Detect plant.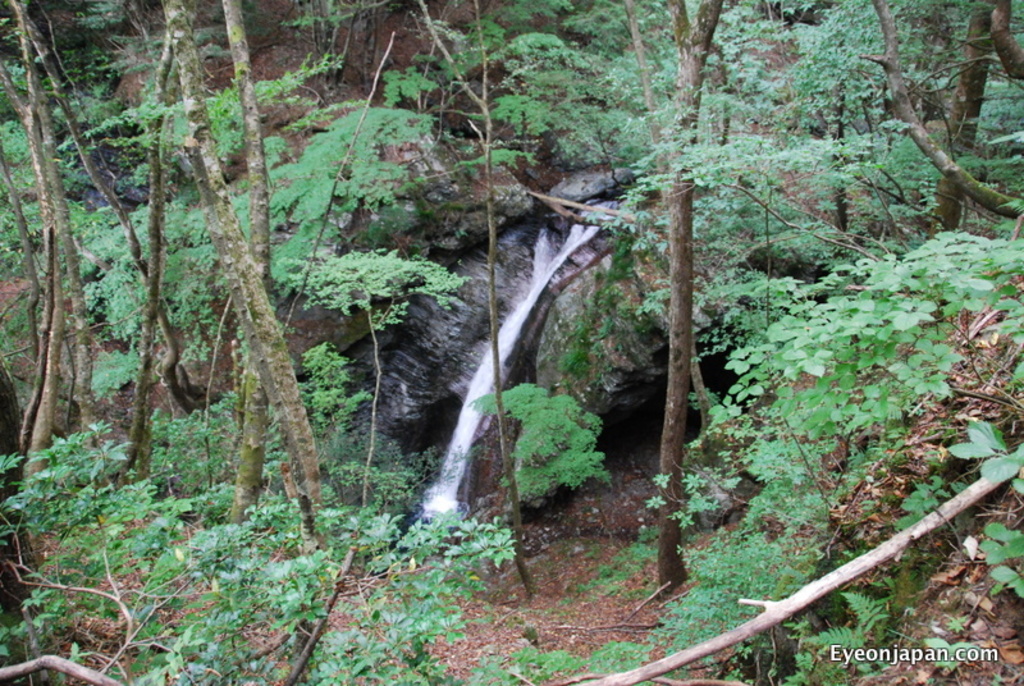
Detected at <region>0, 0, 1023, 685</region>.
